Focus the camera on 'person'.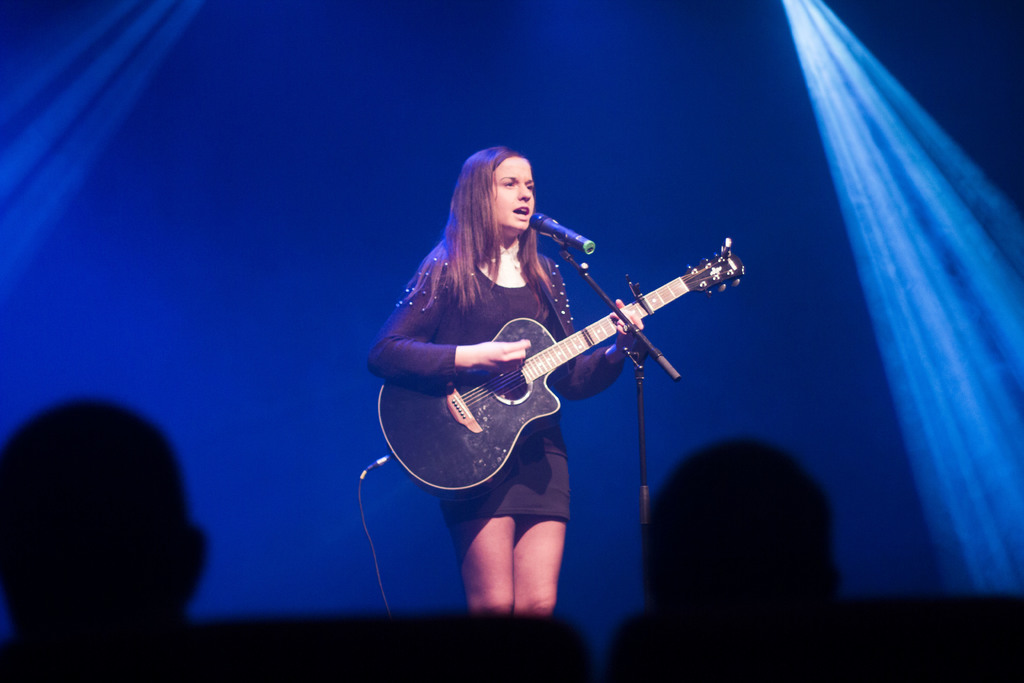
Focus region: detection(3, 394, 216, 682).
